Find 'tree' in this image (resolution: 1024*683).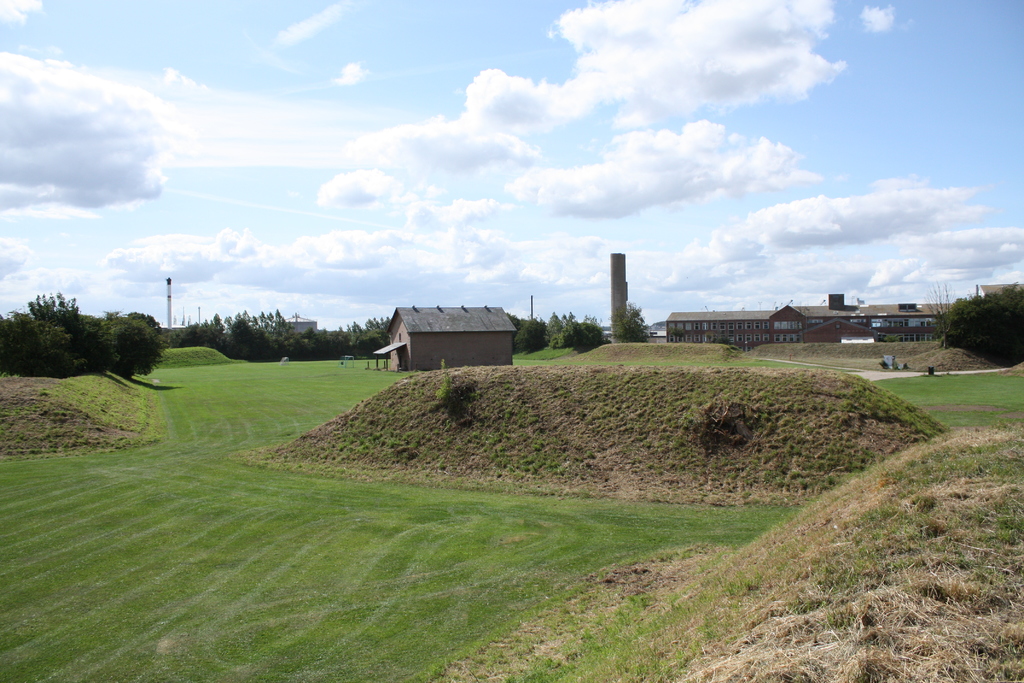
bbox=[614, 299, 652, 345].
